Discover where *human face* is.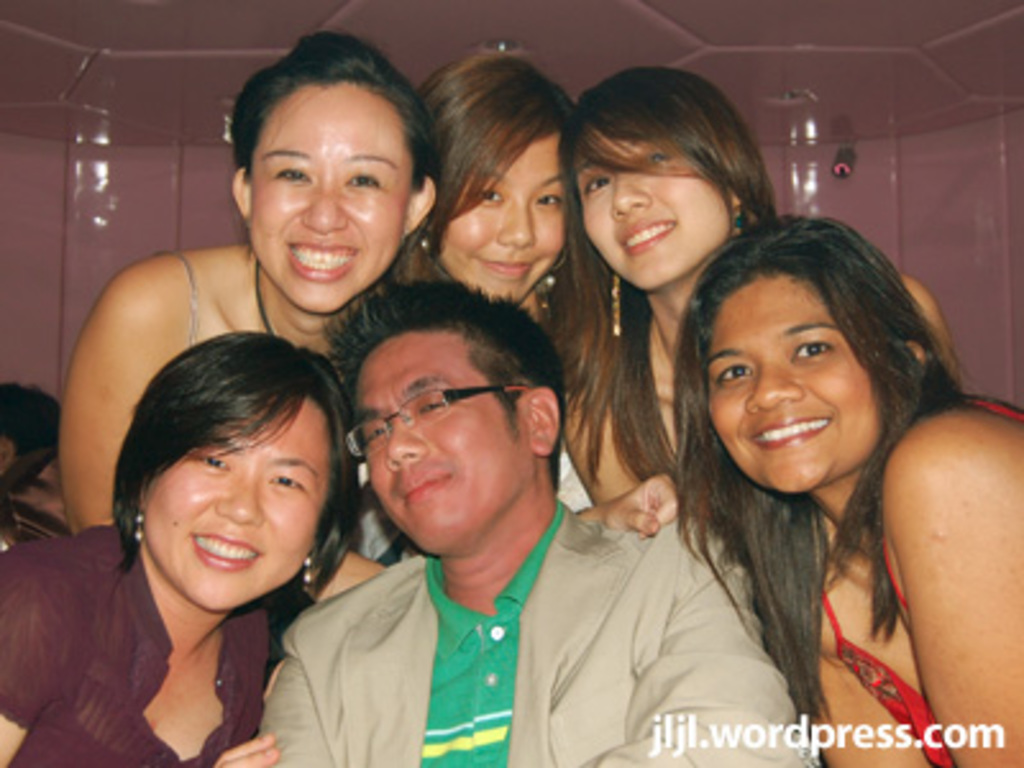
Discovered at [440, 131, 568, 302].
